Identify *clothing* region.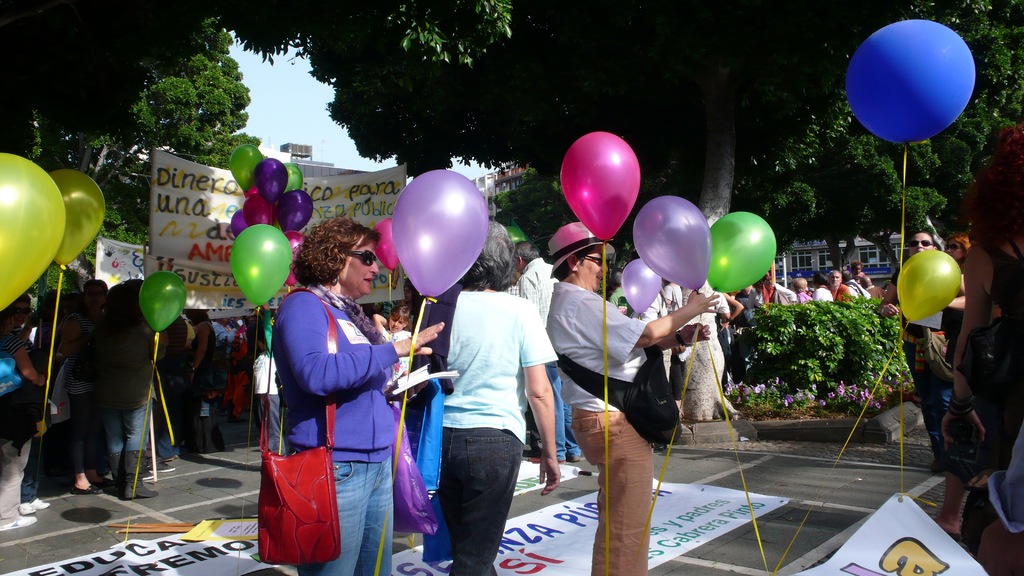
Region: rect(260, 257, 406, 554).
